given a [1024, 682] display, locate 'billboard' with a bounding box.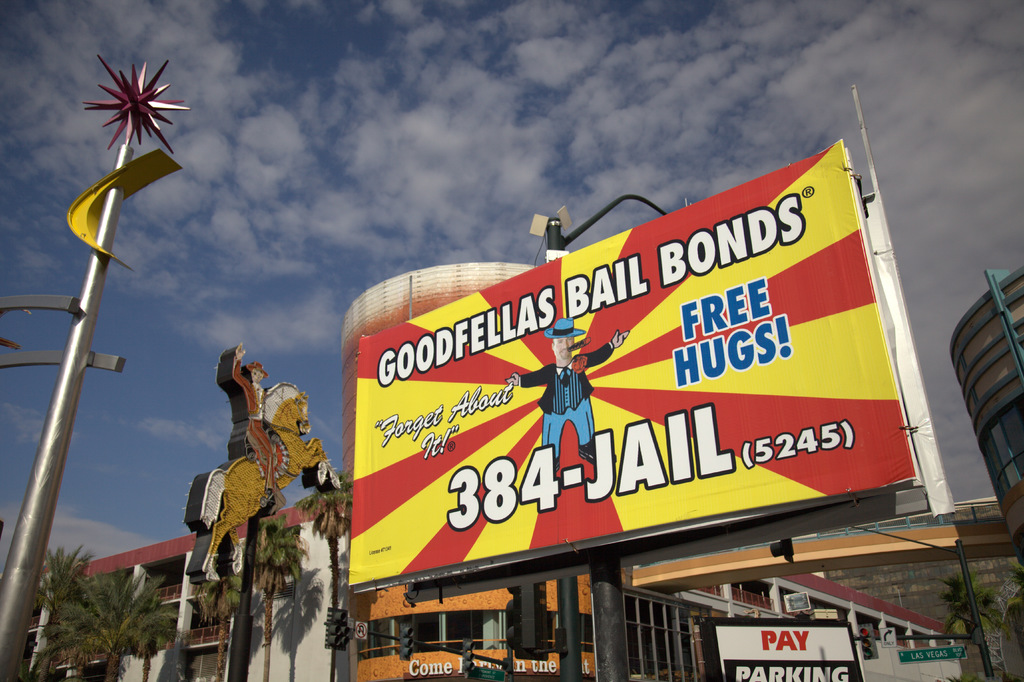
Located: select_region(349, 158, 921, 583).
